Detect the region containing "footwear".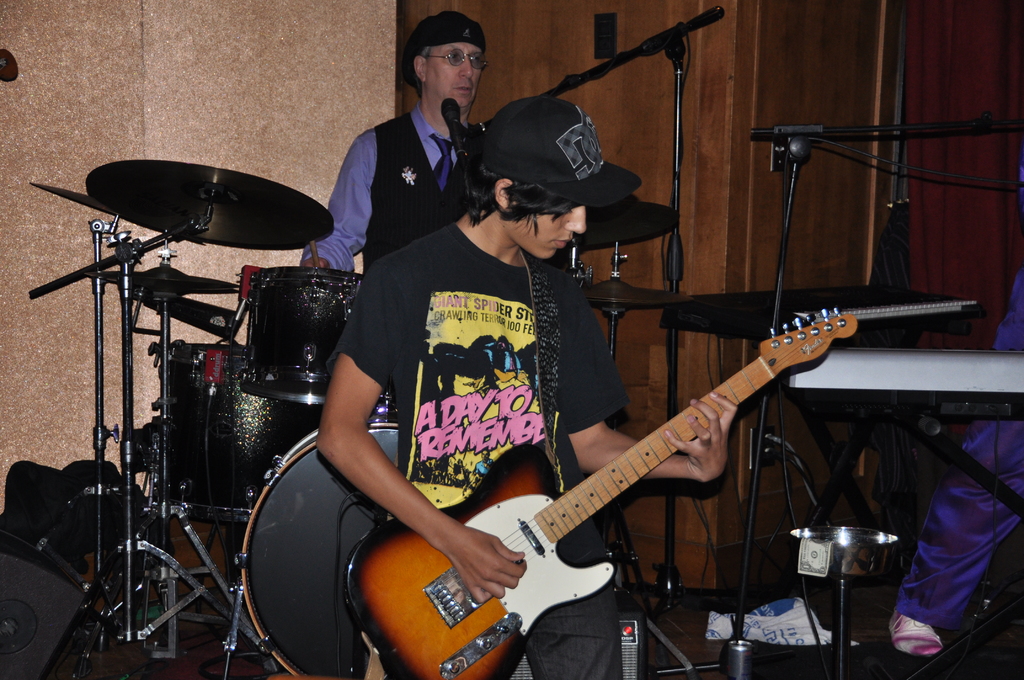
895/606/947/656.
